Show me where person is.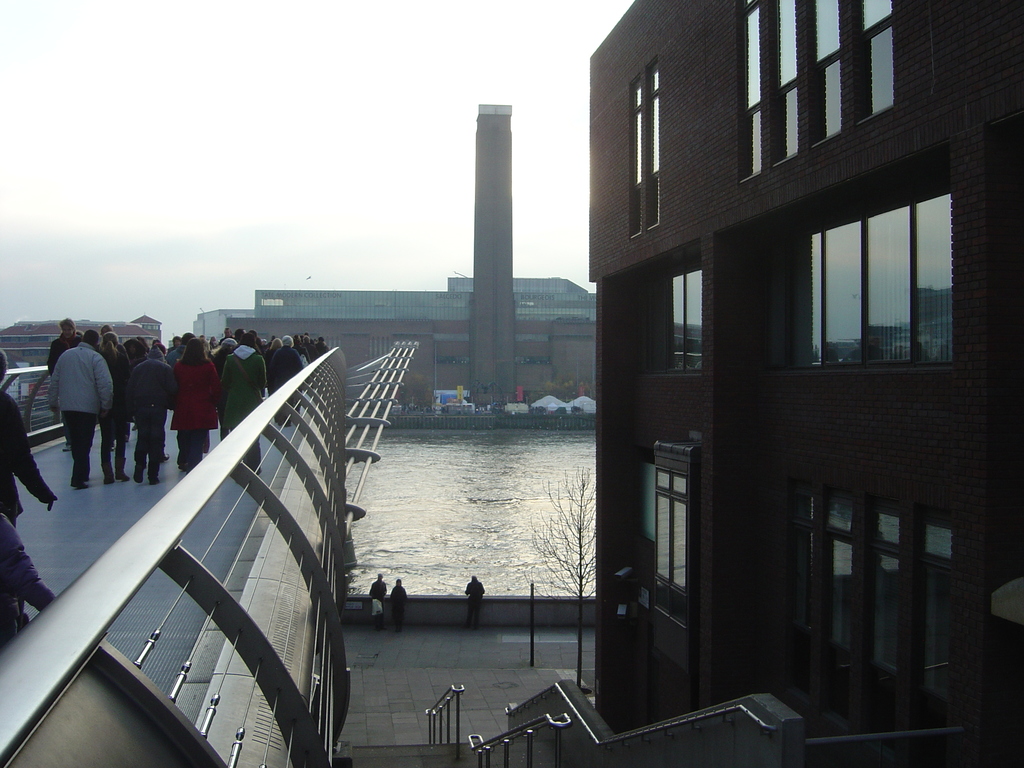
person is at [51,332,117,488].
